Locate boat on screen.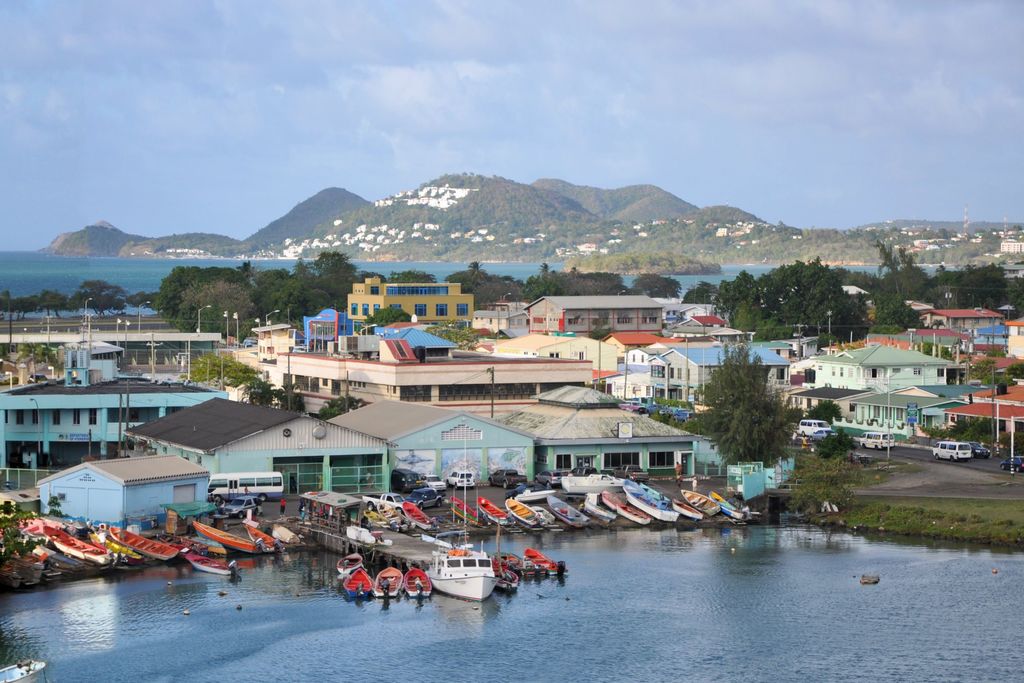
On screen at (x1=338, y1=553, x2=365, y2=579).
